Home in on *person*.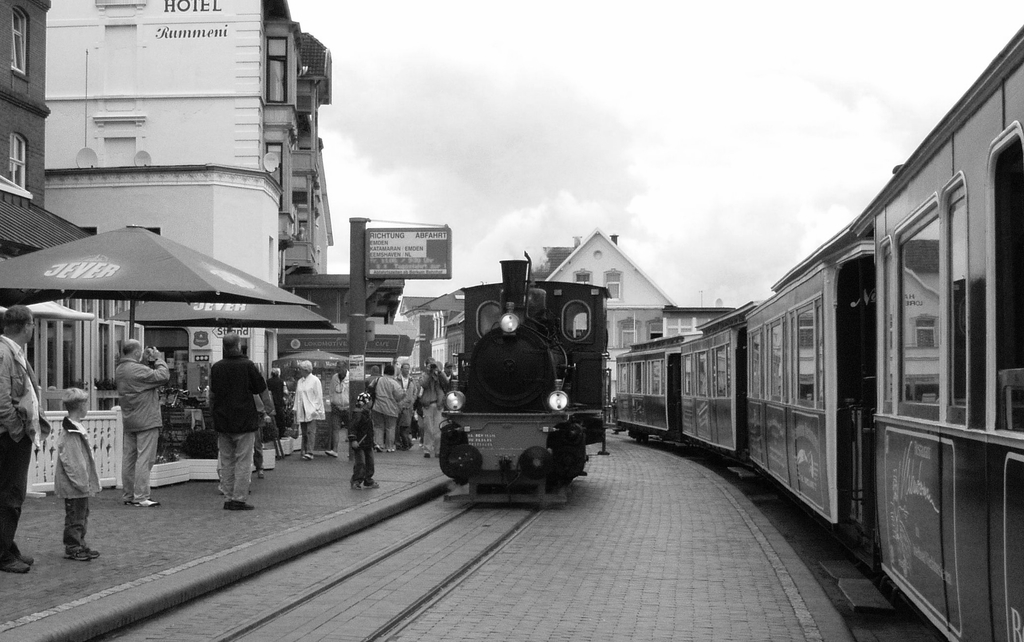
Homed in at (left=113, top=335, right=171, bottom=506).
